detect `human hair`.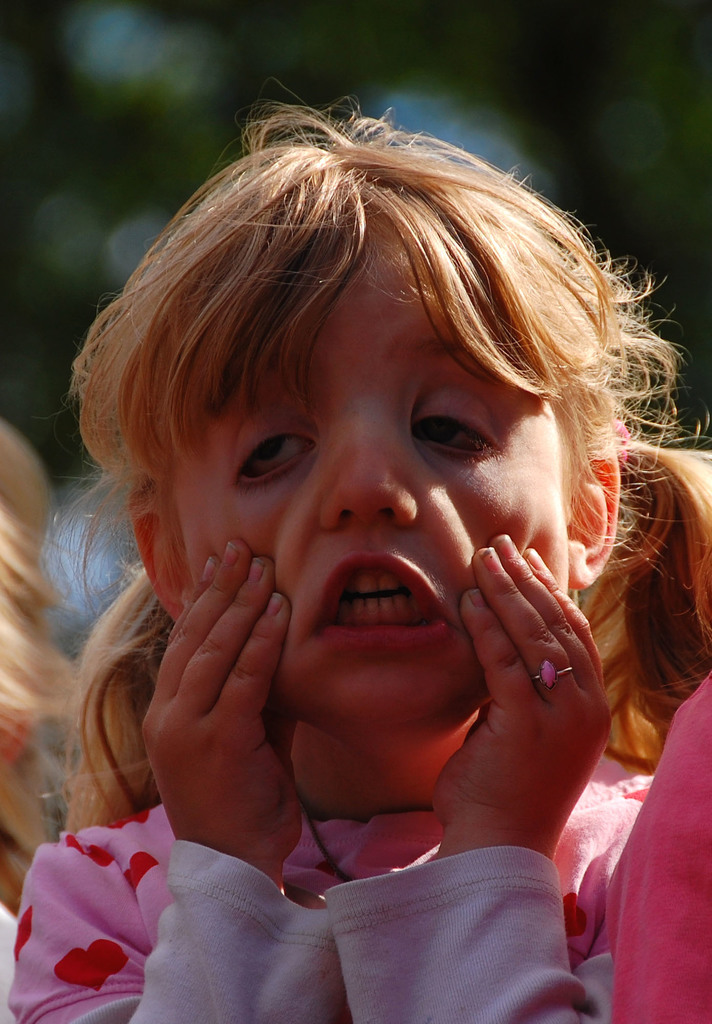
Detected at {"x1": 59, "y1": 126, "x2": 679, "y2": 815}.
